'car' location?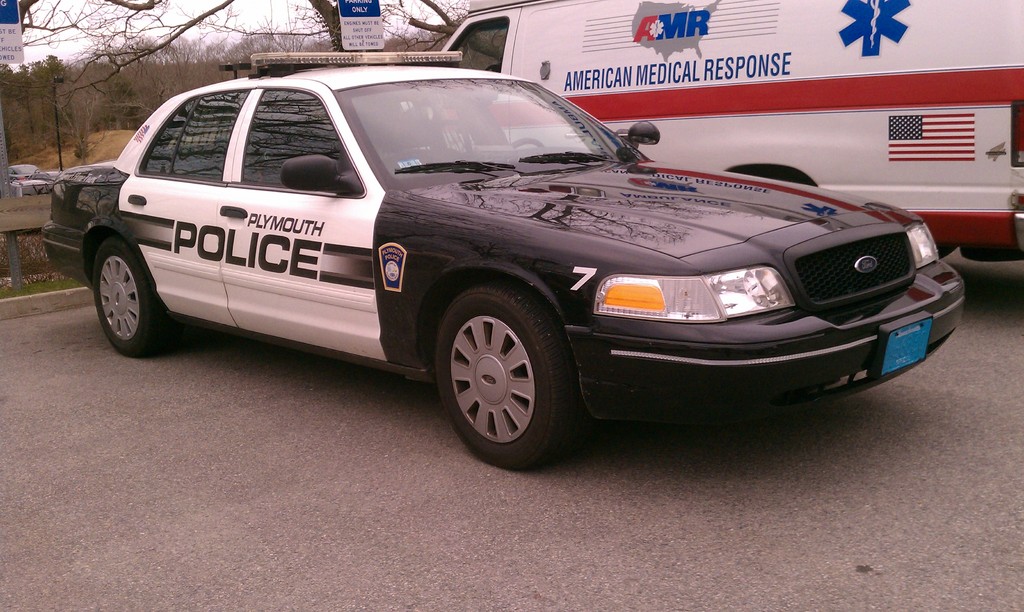
l=8, t=165, r=41, b=180
